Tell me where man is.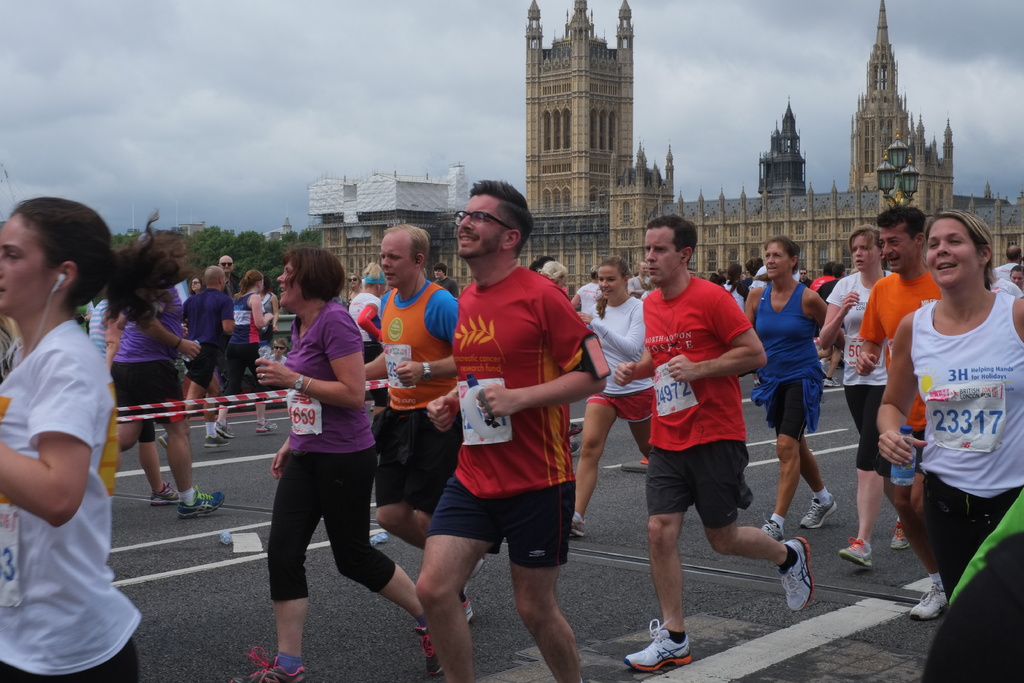
man is at [x1=627, y1=260, x2=651, y2=294].
